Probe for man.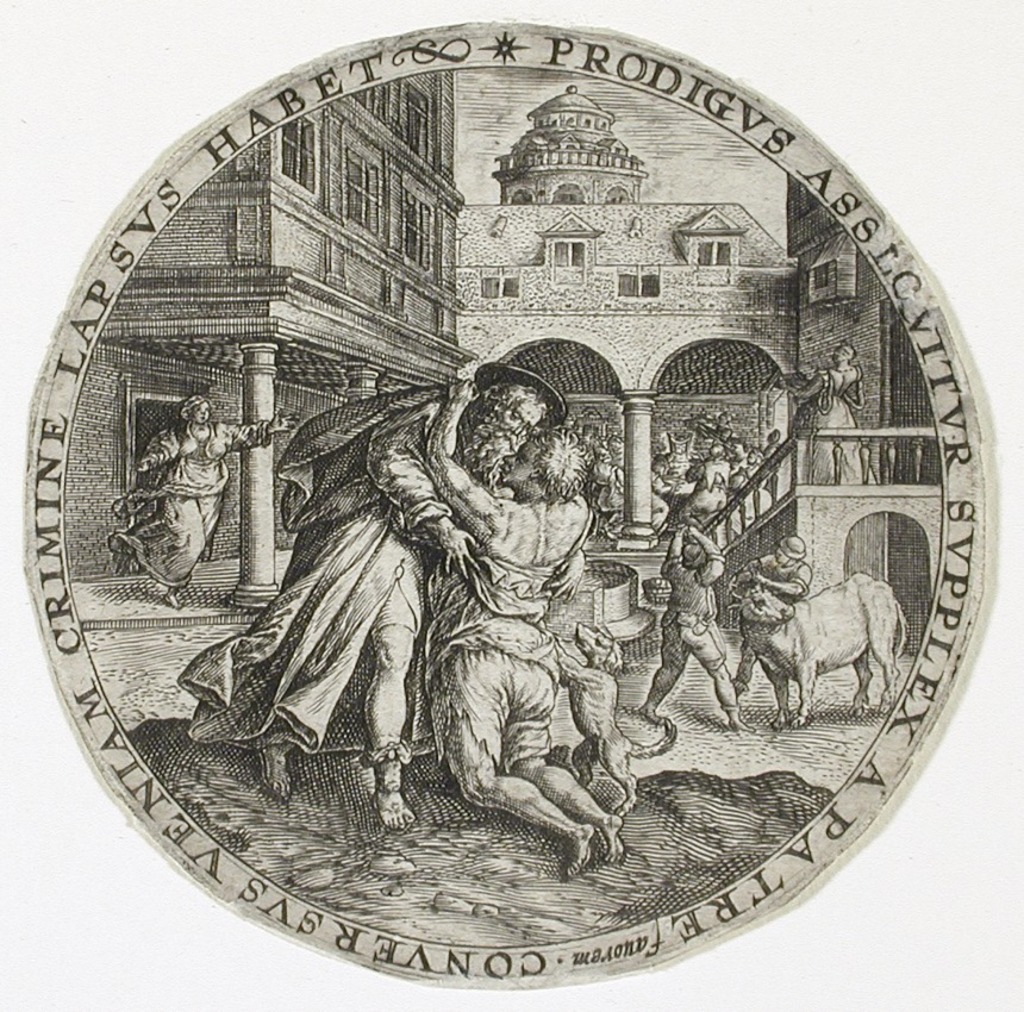
Probe result: [418, 373, 626, 877].
